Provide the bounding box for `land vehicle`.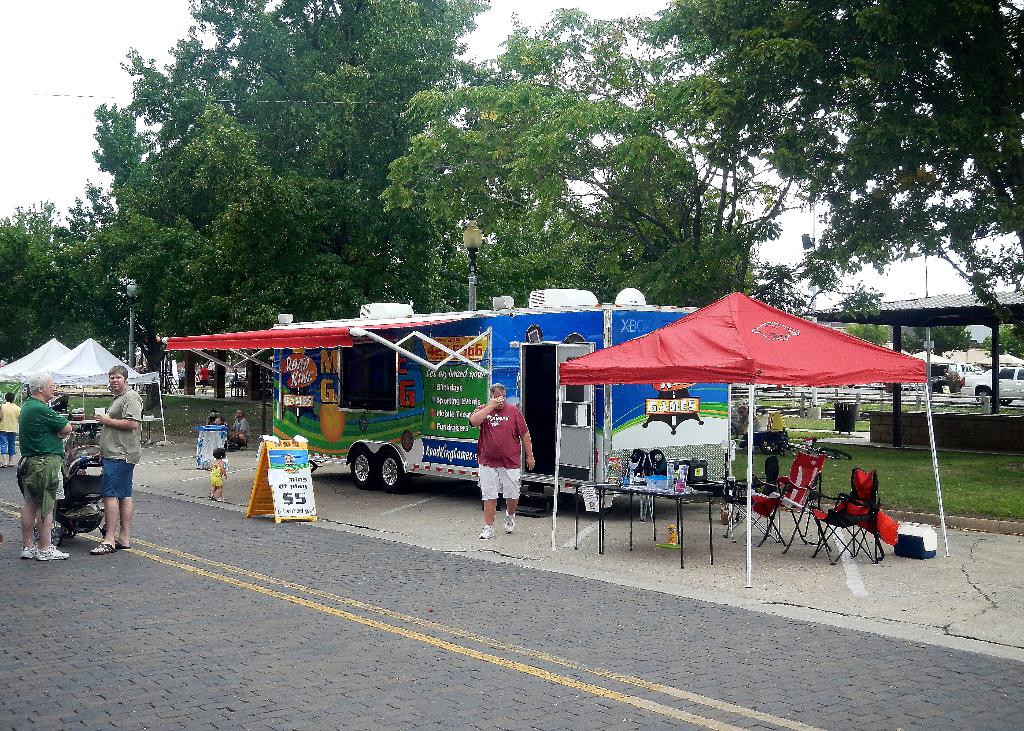
detection(14, 447, 109, 545).
